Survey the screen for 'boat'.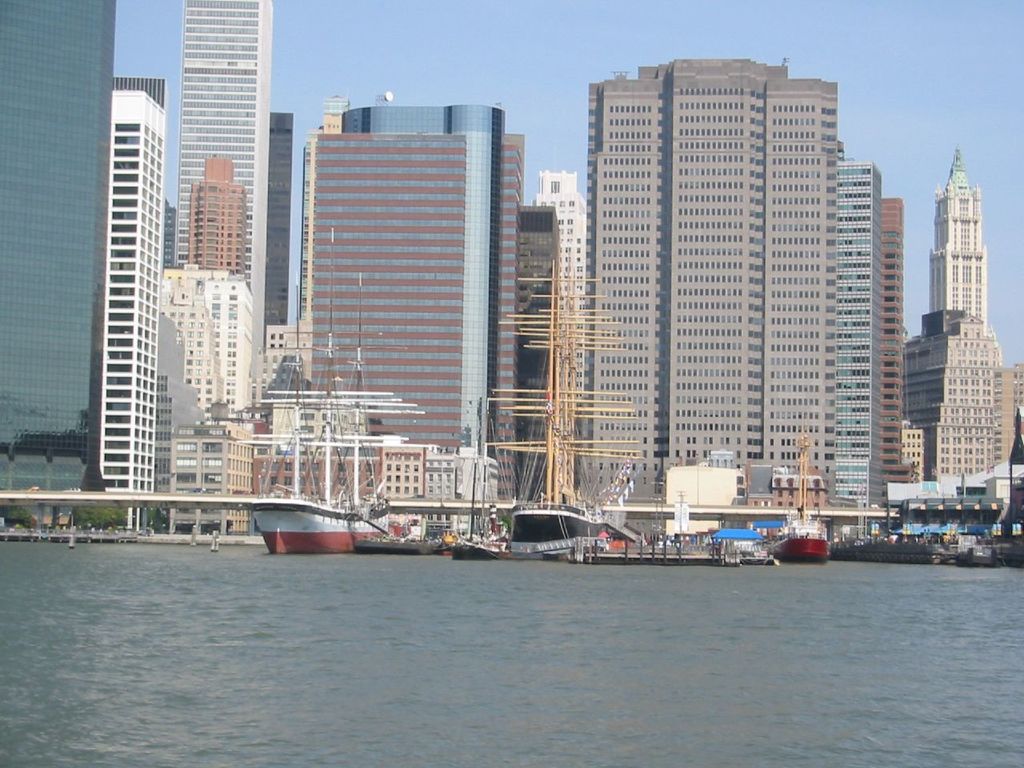
Survey found: (x1=447, y1=439, x2=506, y2=561).
